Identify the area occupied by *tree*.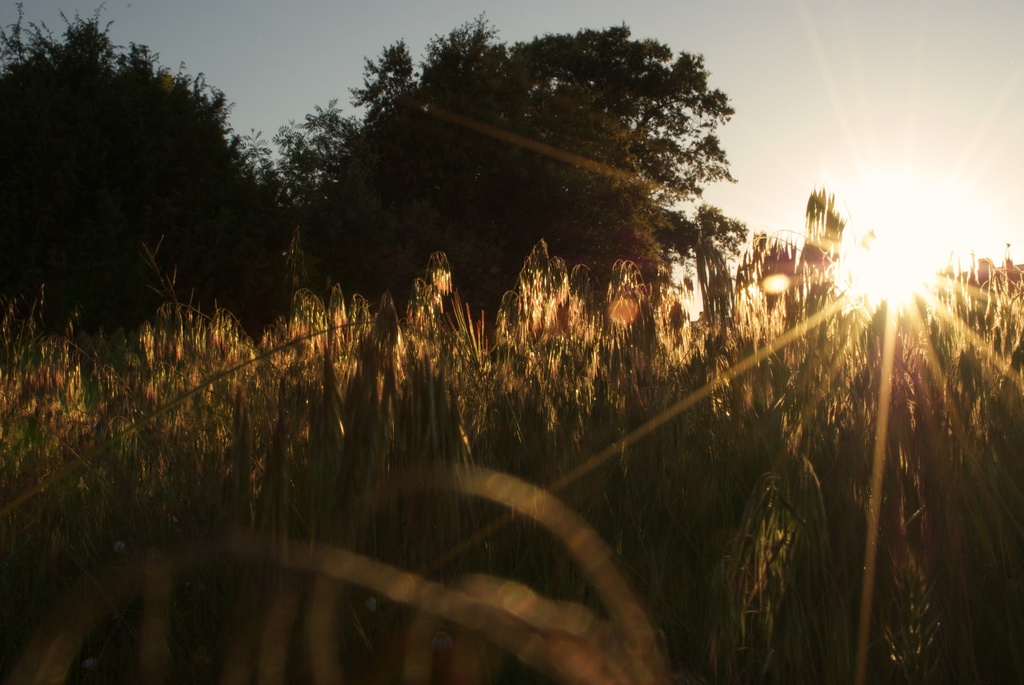
Area: bbox=[22, 36, 264, 349].
